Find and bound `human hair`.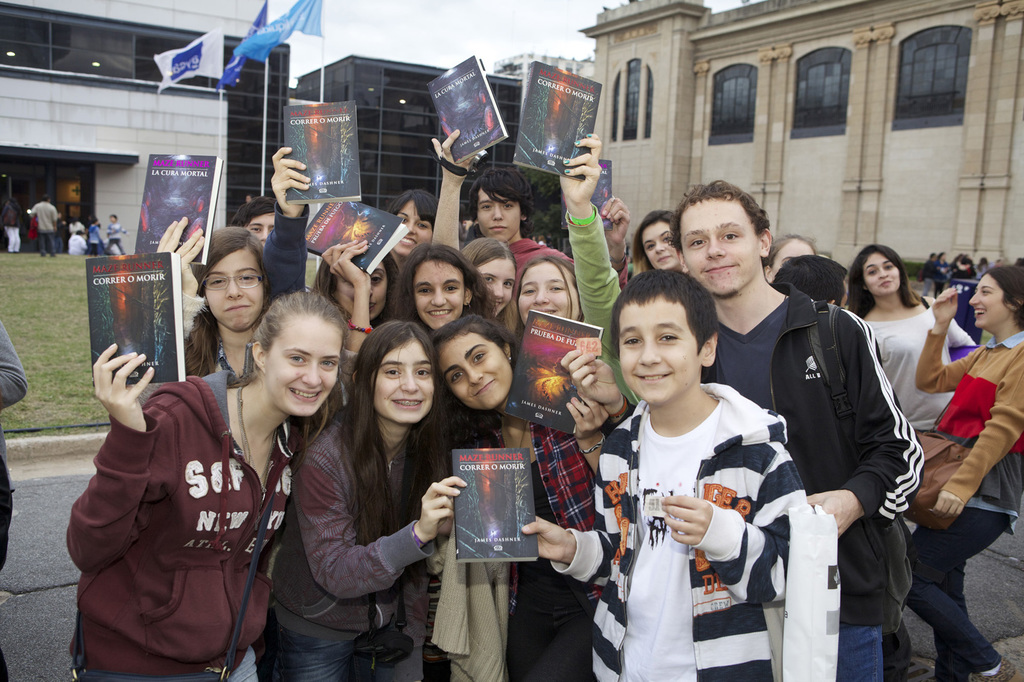
Bound: 254,287,350,443.
